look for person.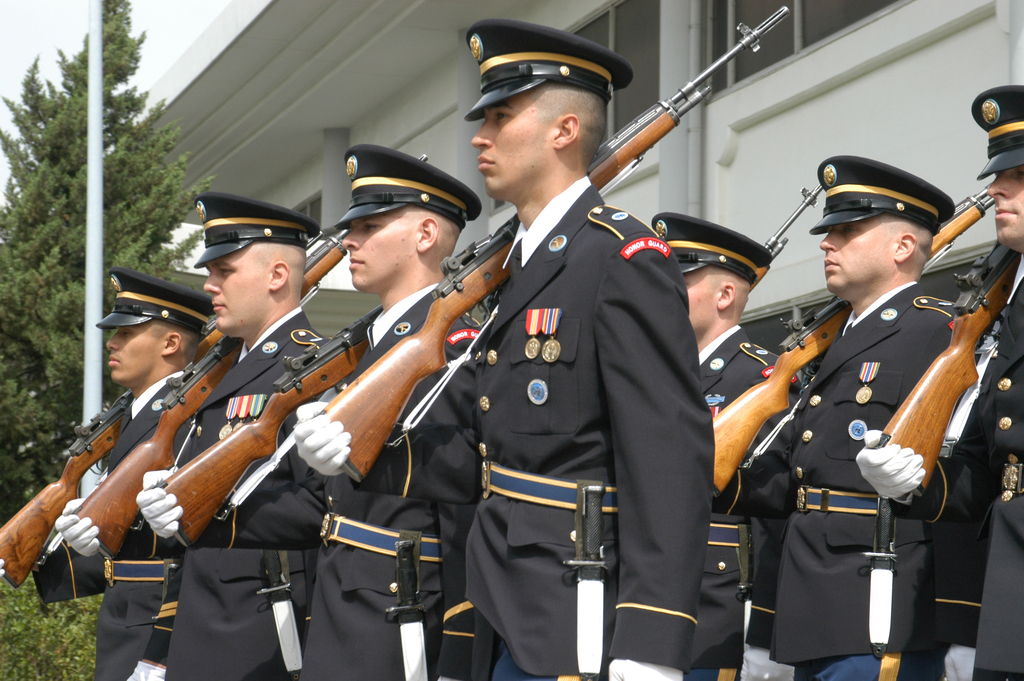
Found: l=0, t=267, r=217, b=680.
